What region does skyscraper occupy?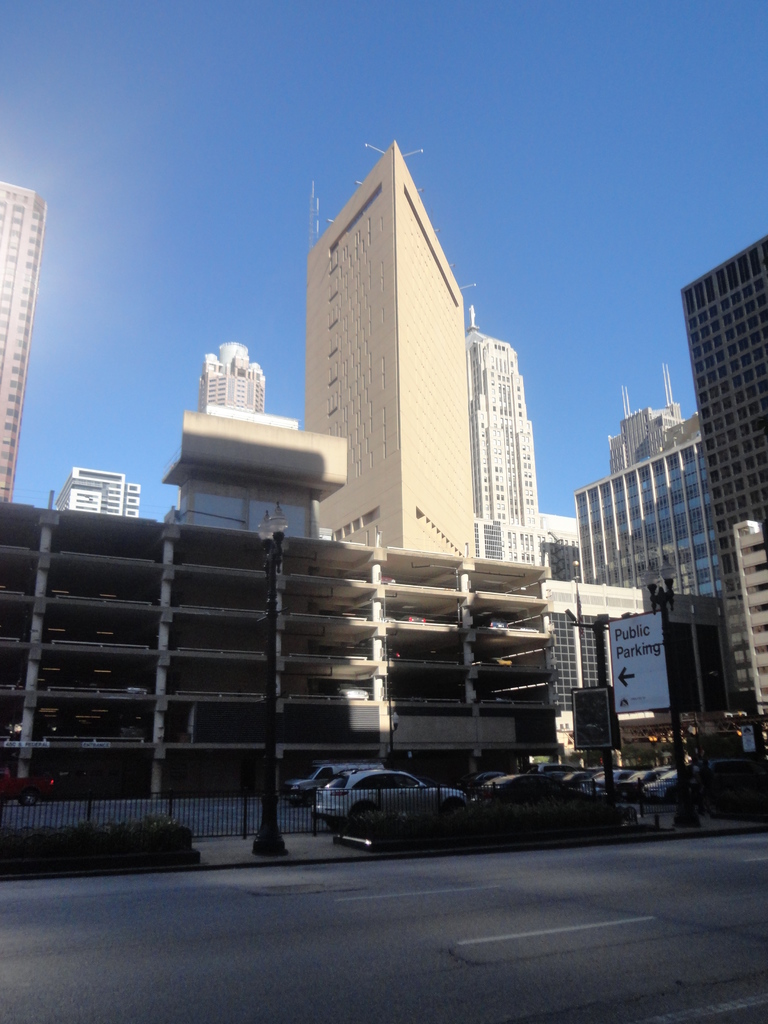
BBox(297, 138, 504, 559).
